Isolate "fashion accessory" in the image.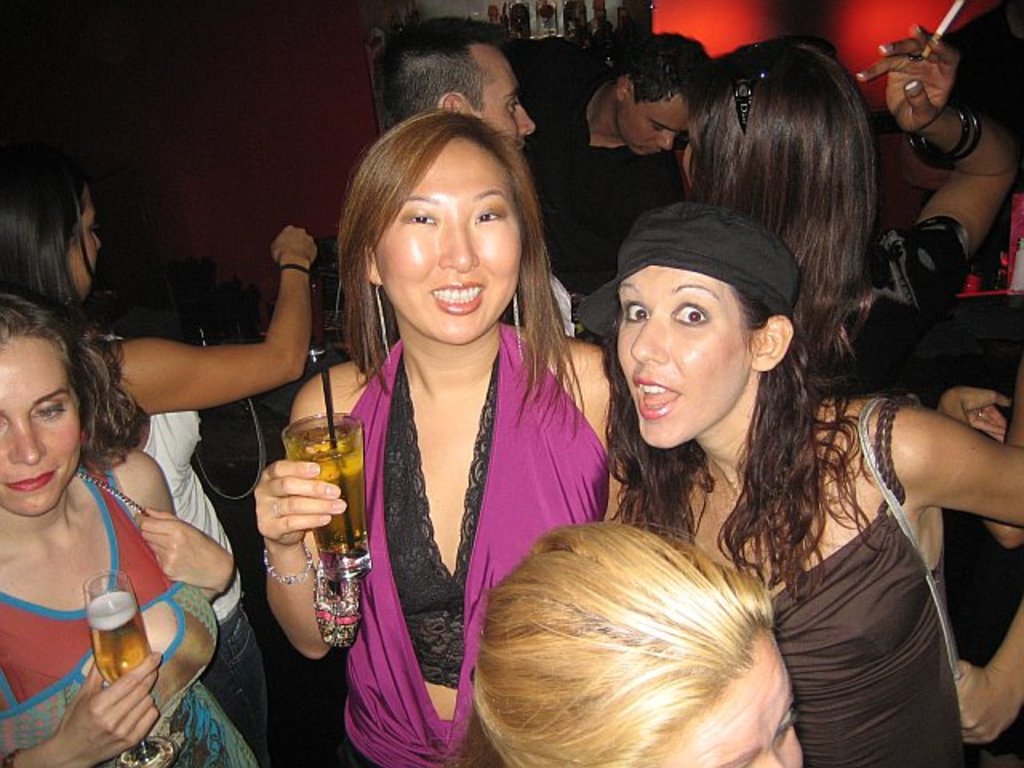
Isolated region: 725 37 829 123.
